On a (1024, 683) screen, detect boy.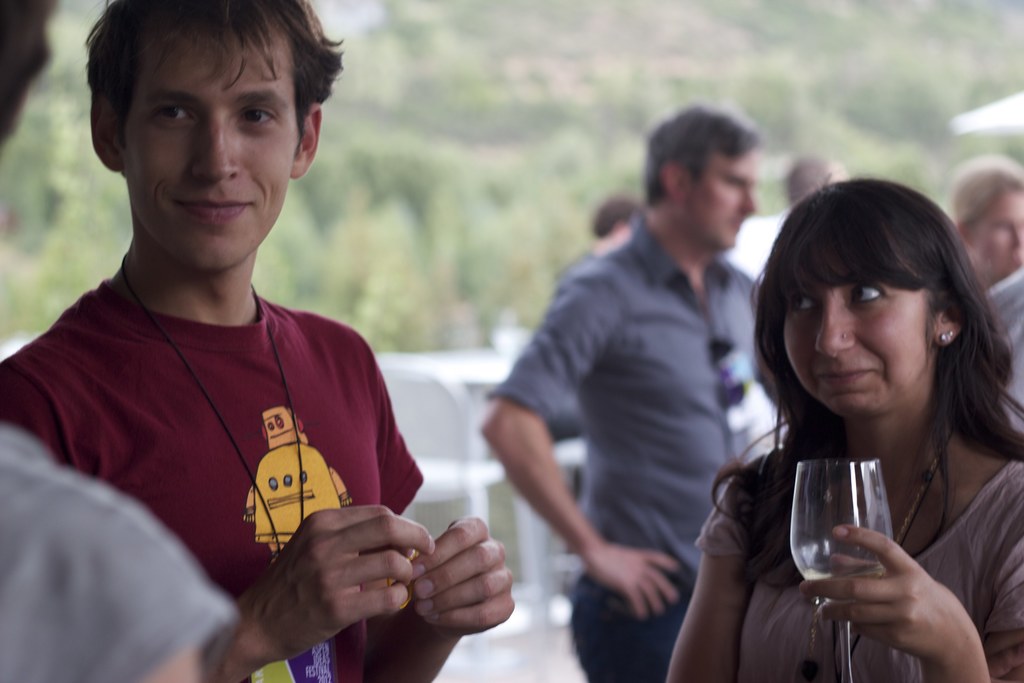
[14, 0, 396, 470].
